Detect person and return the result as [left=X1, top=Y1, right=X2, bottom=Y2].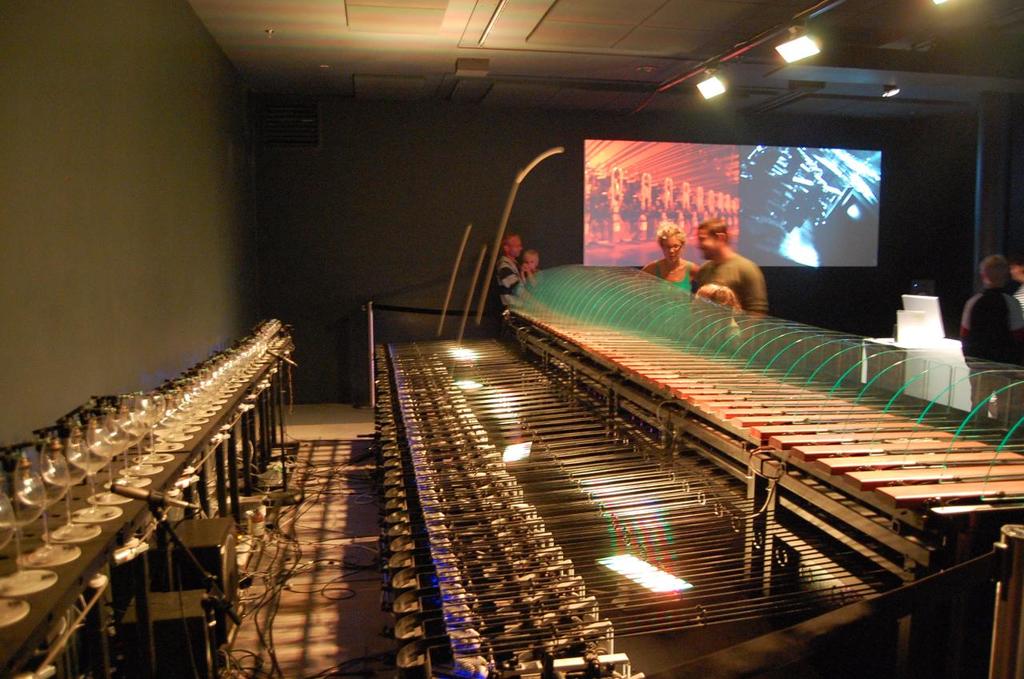
[left=638, top=219, right=698, bottom=293].
